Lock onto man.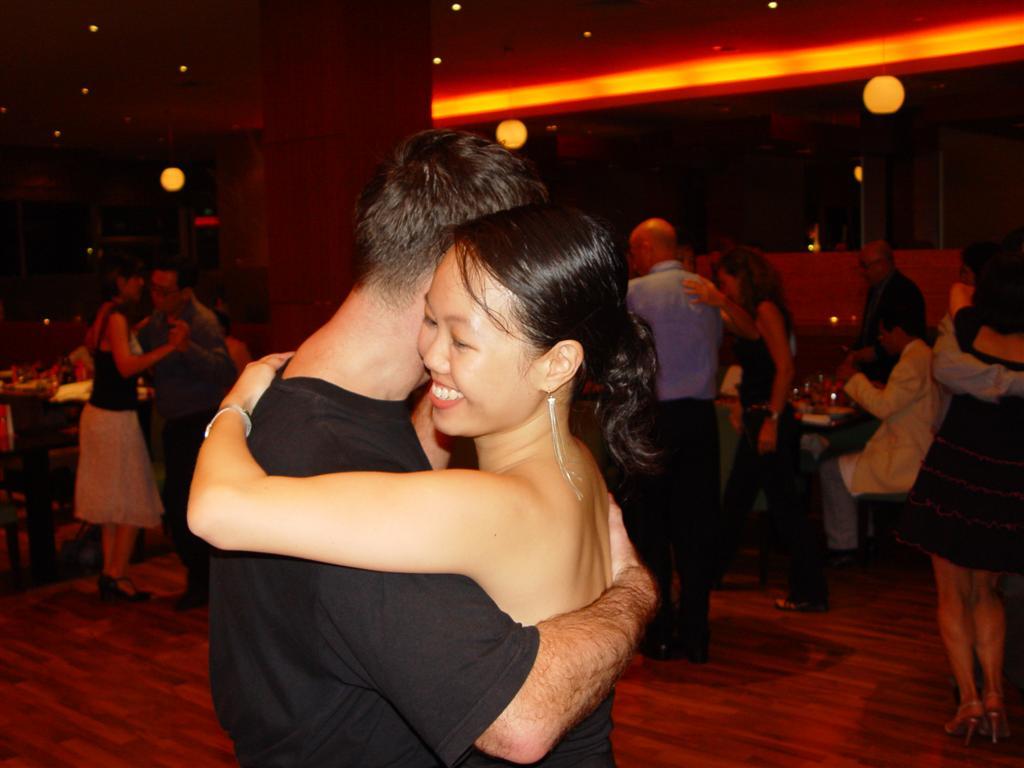
Locked: rect(134, 262, 234, 608).
